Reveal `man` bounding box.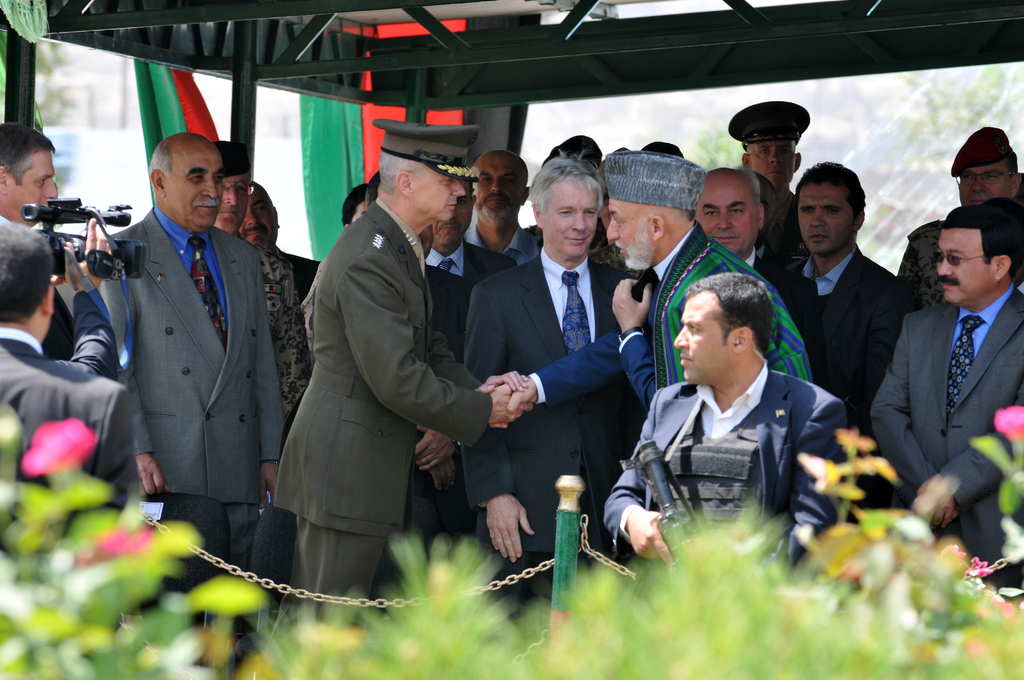
Revealed: rect(99, 137, 290, 679).
